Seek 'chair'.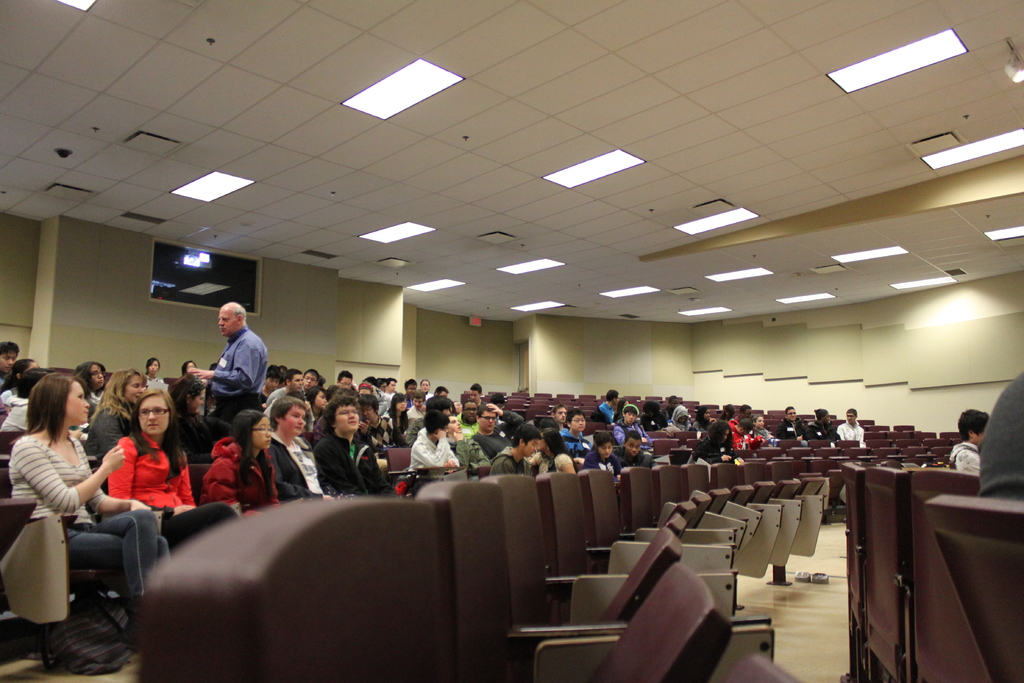
Rect(620, 467, 744, 570).
